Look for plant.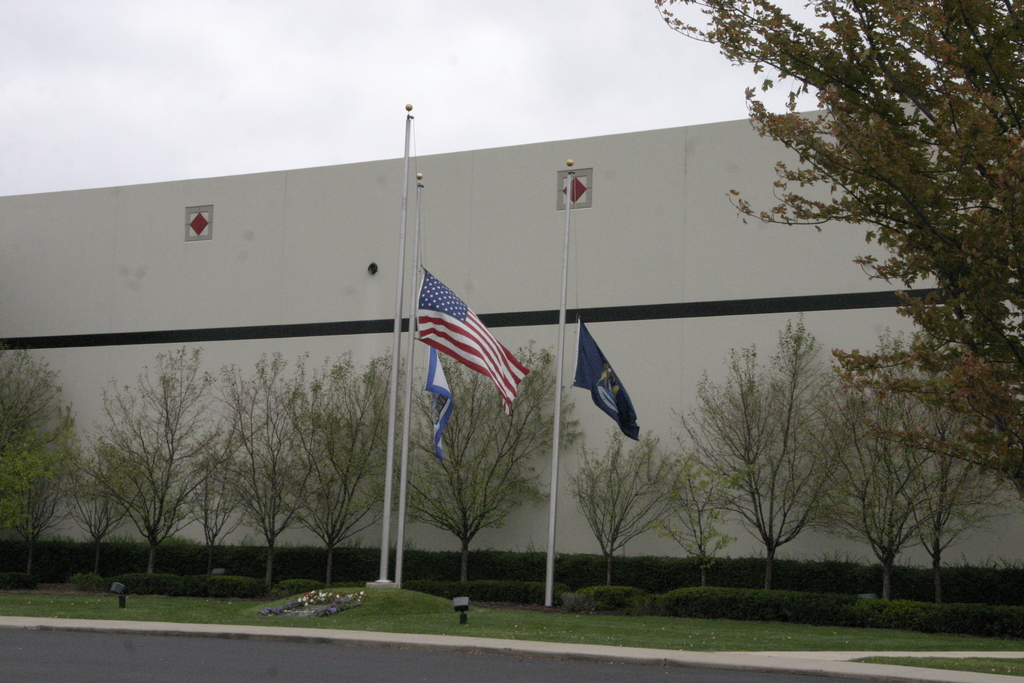
Found: crop(196, 366, 294, 599).
